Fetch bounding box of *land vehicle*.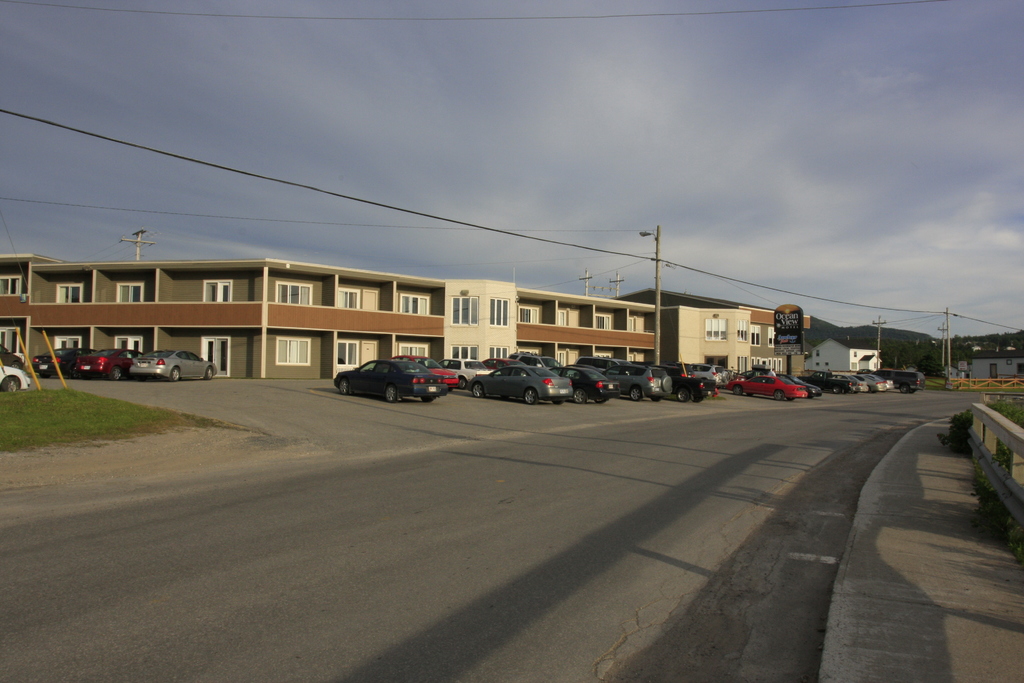
Bbox: crop(661, 359, 696, 379).
